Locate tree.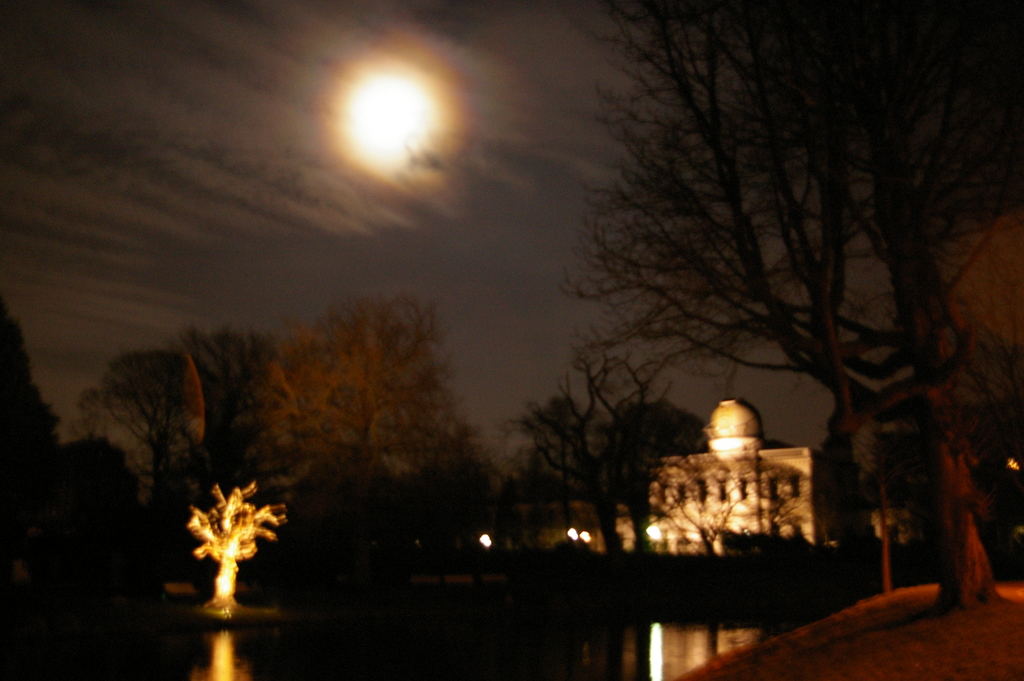
Bounding box: x1=577 y1=0 x2=1023 y2=589.
